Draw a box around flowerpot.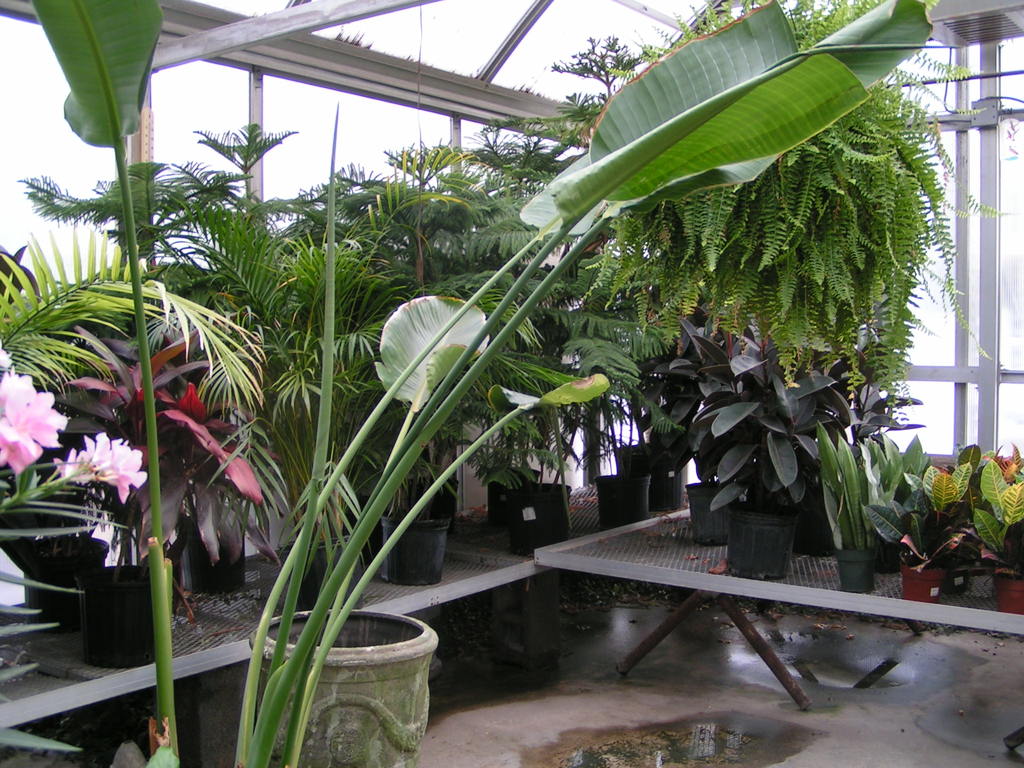
select_region(595, 475, 649, 524).
